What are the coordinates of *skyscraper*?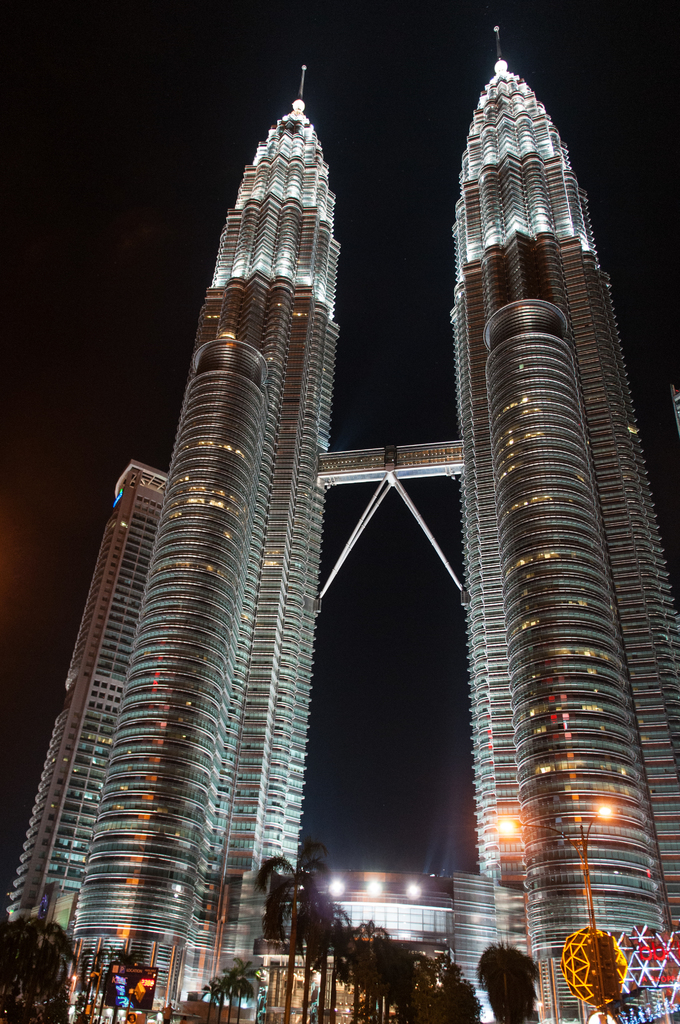
[x1=74, y1=17, x2=679, y2=1023].
